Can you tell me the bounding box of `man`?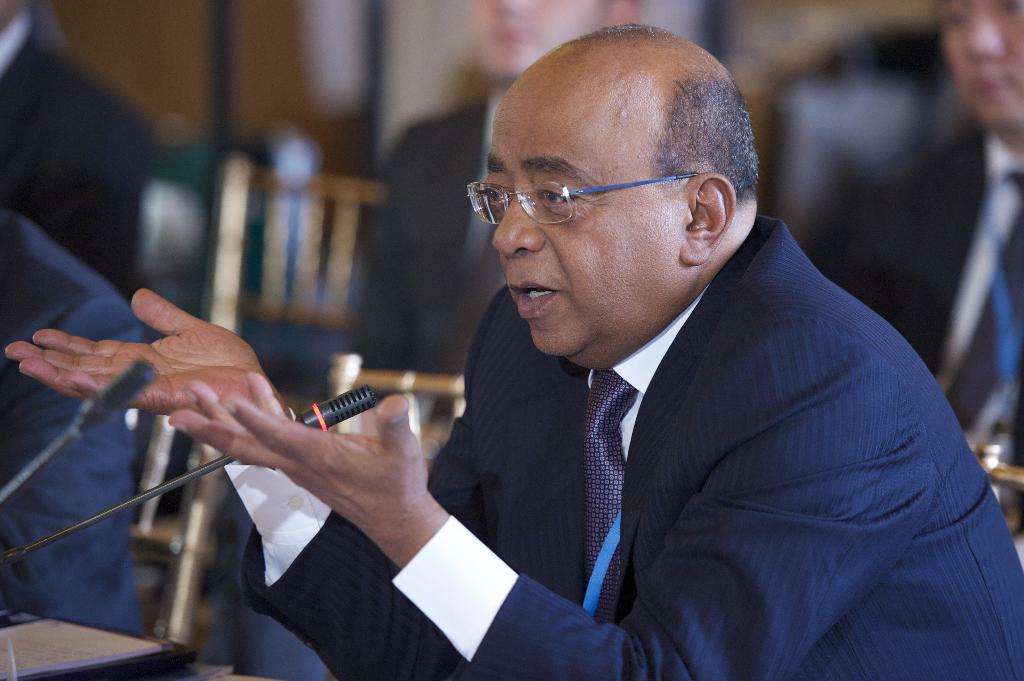
left=808, top=0, right=1023, bottom=461.
